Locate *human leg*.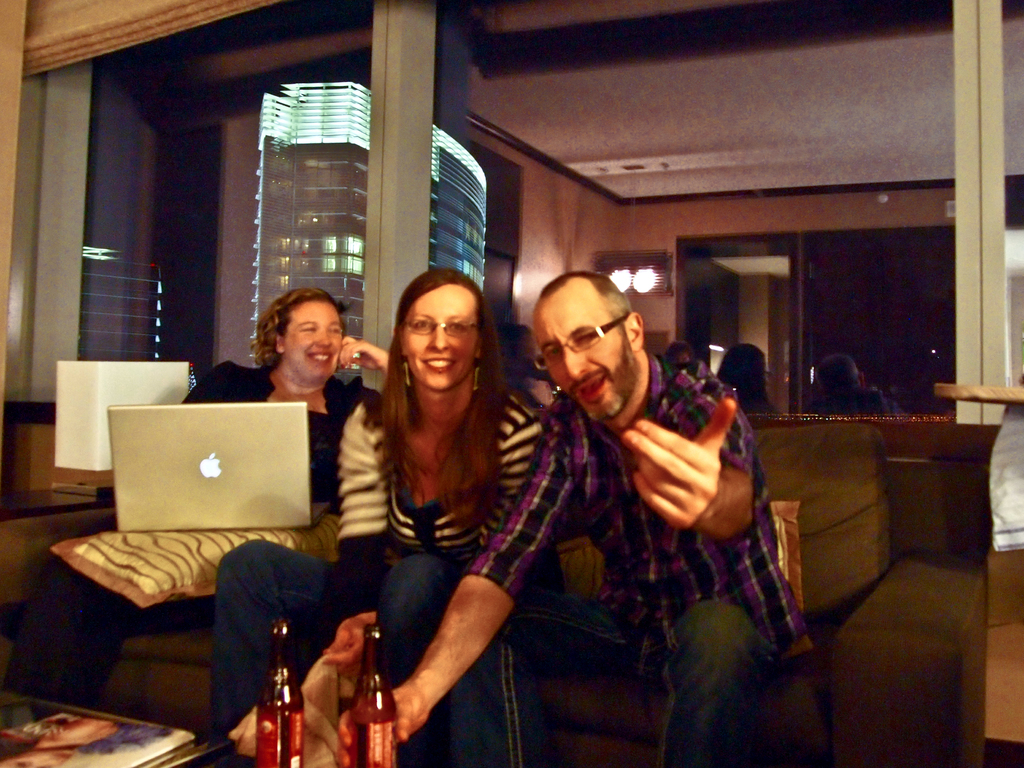
Bounding box: [left=379, top=546, right=465, bottom=661].
